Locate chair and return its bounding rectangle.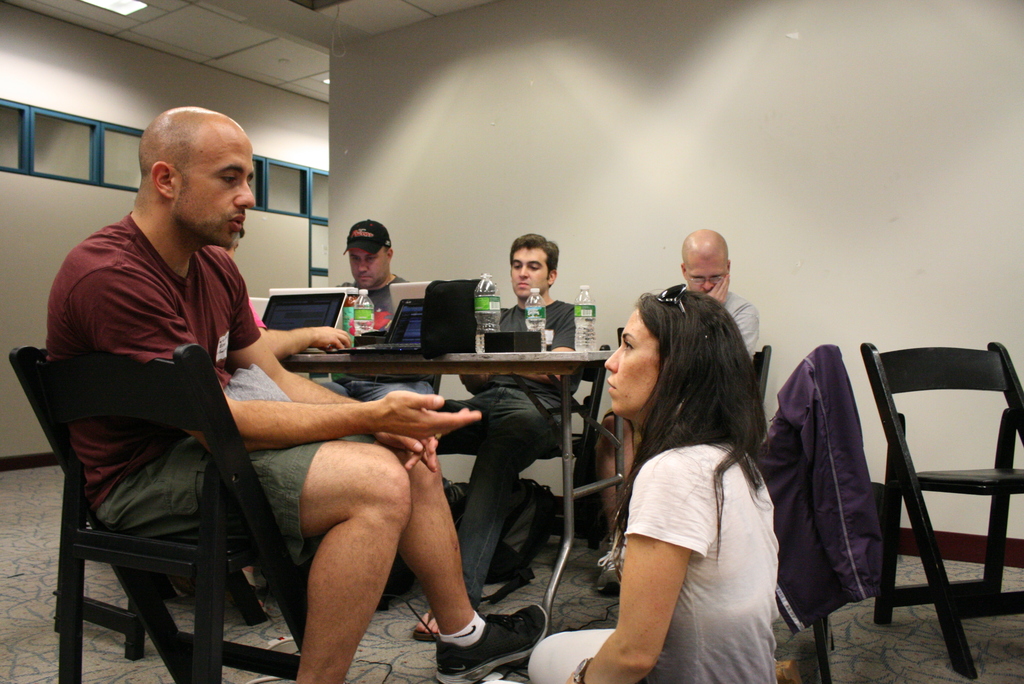
x1=614 y1=339 x2=839 y2=683.
